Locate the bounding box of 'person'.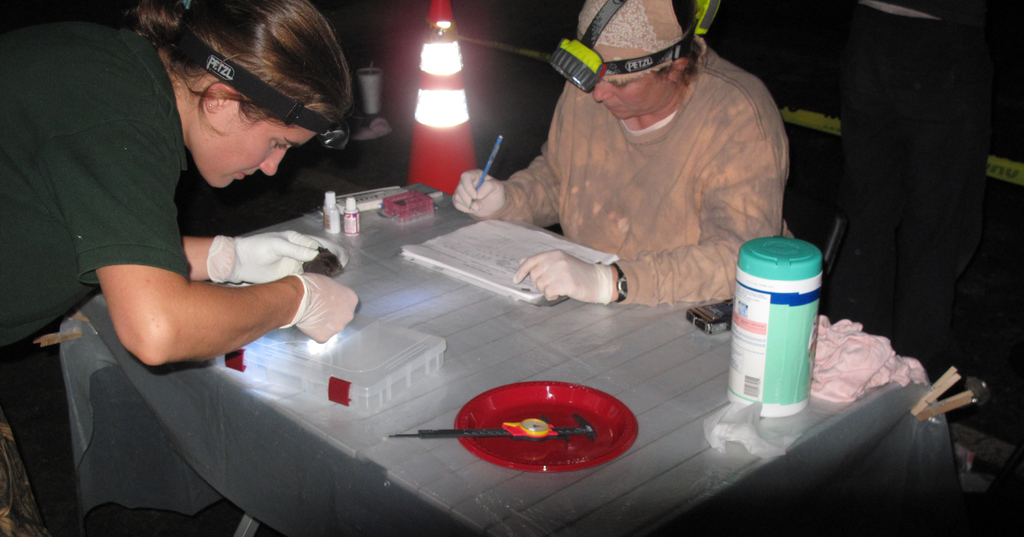
Bounding box: {"left": 451, "top": 0, "right": 789, "bottom": 306}.
